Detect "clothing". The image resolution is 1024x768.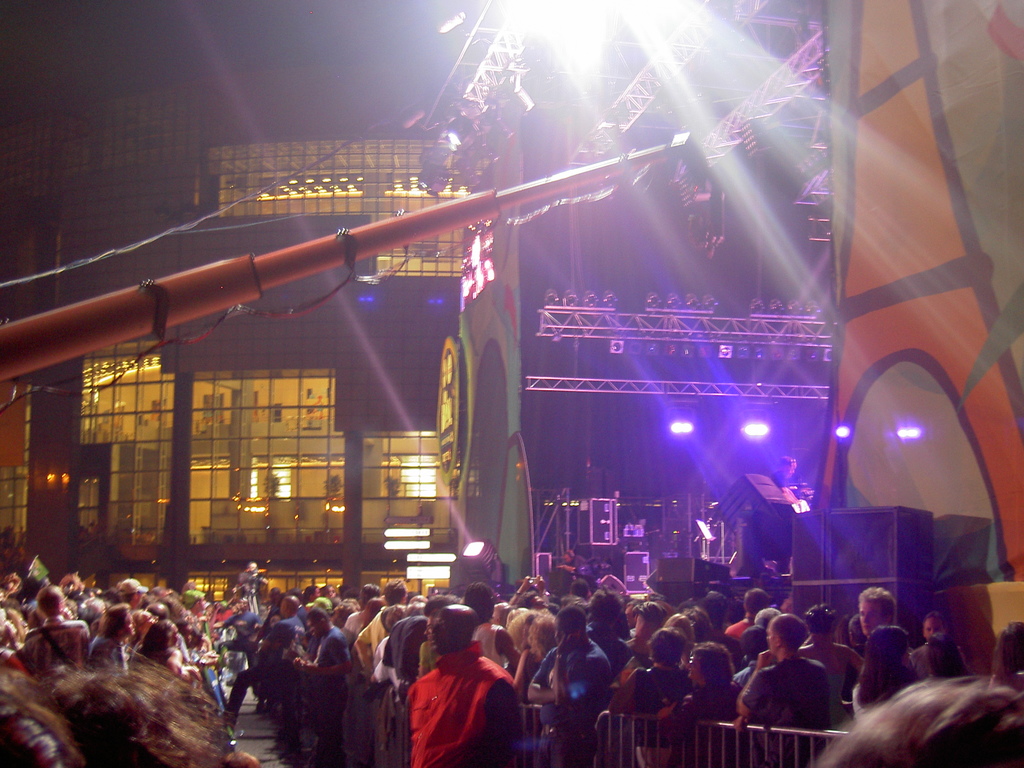
left=22, top=617, right=94, bottom=674.
